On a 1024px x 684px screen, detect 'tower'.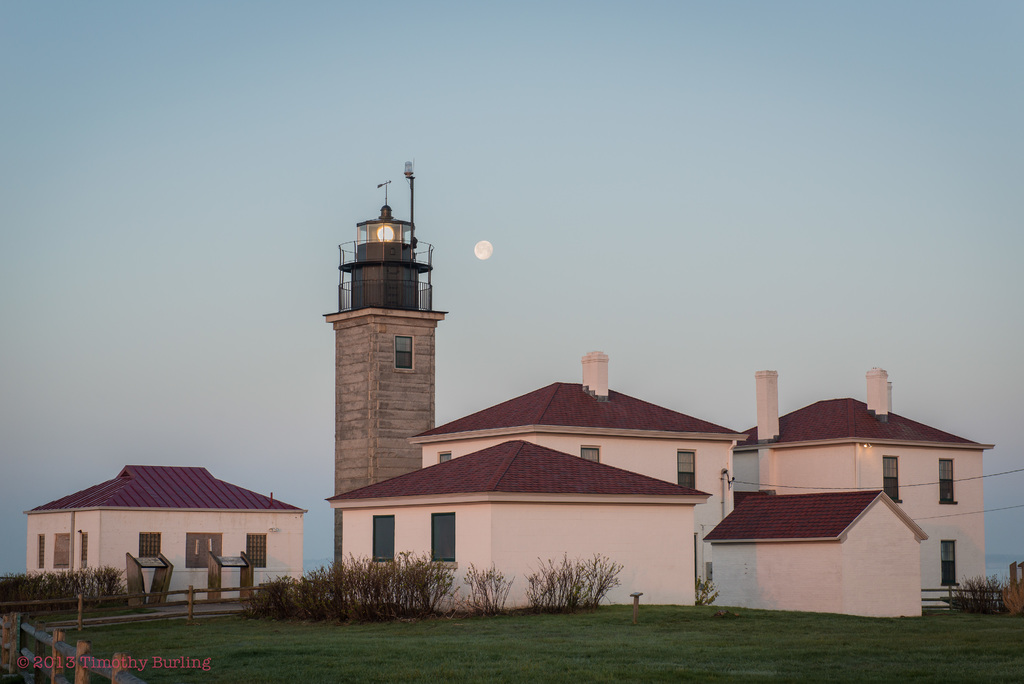
(312, 219, 457, 486).
